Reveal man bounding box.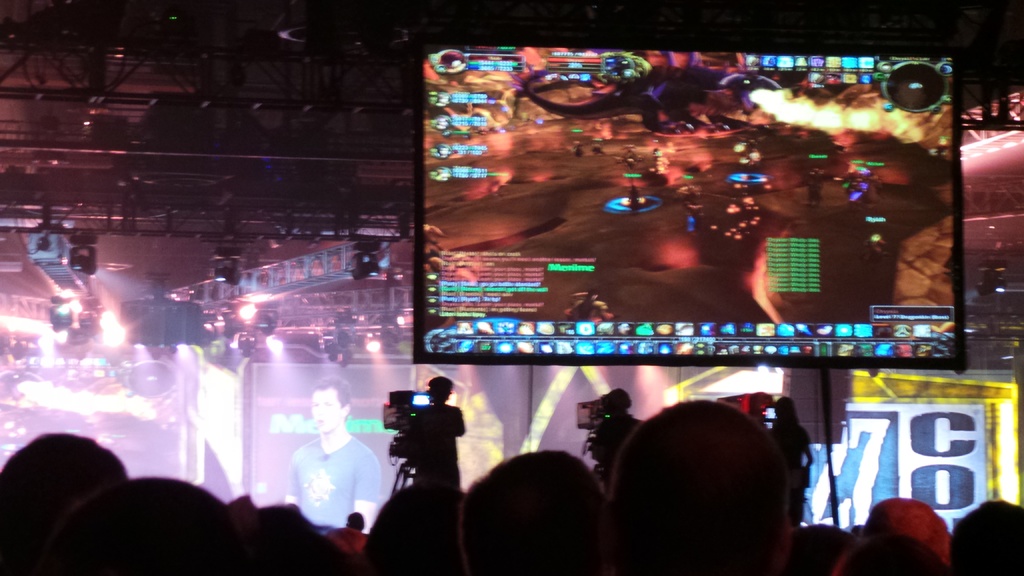
Revealed: [left=605, top=397, right=796, bottom=575].
